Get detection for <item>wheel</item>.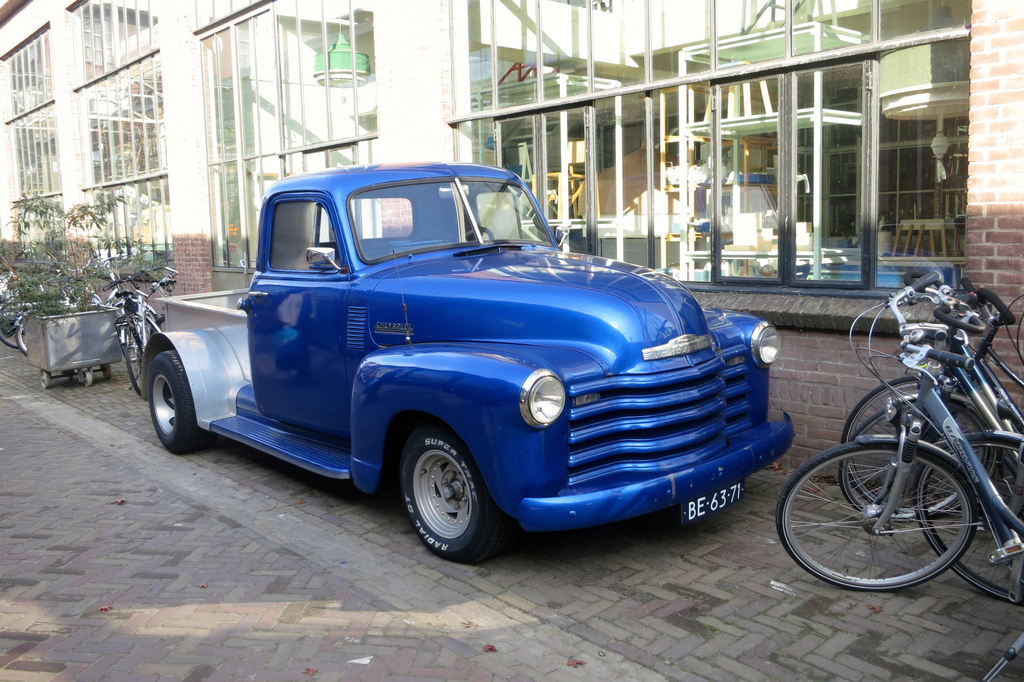
Detection: {"left": 41, "top": 368, "right": 50, "bottom": 389}.
